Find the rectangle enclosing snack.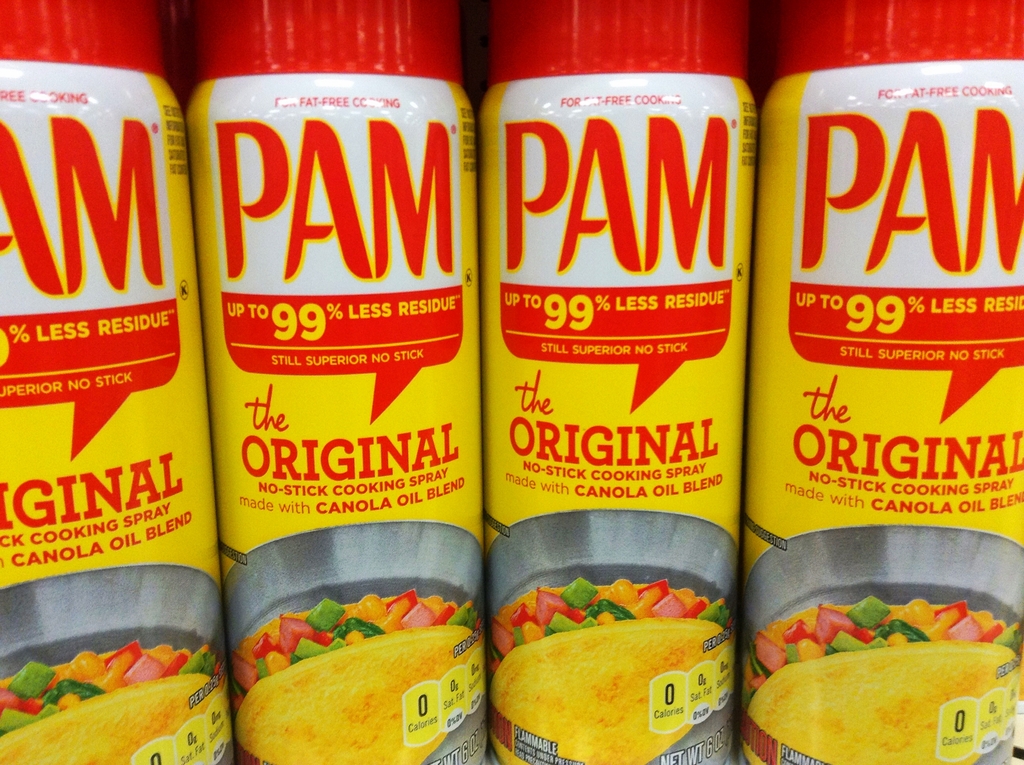
x1=6, y1=635, x2=220, y2=758.
